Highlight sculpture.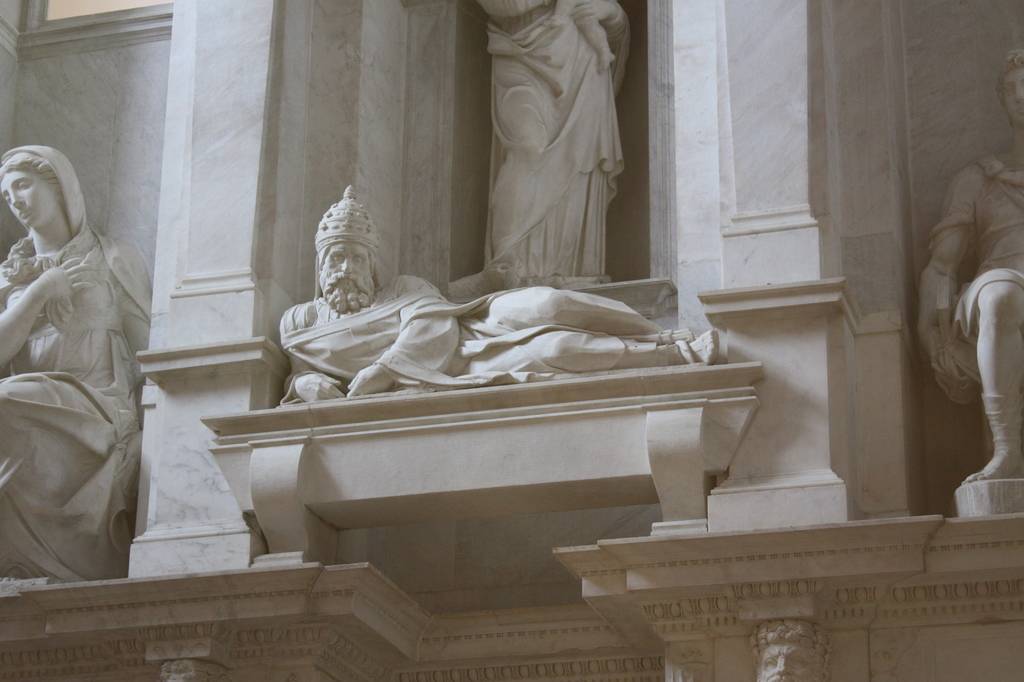
Highlighted region: 464/0/632/294.
